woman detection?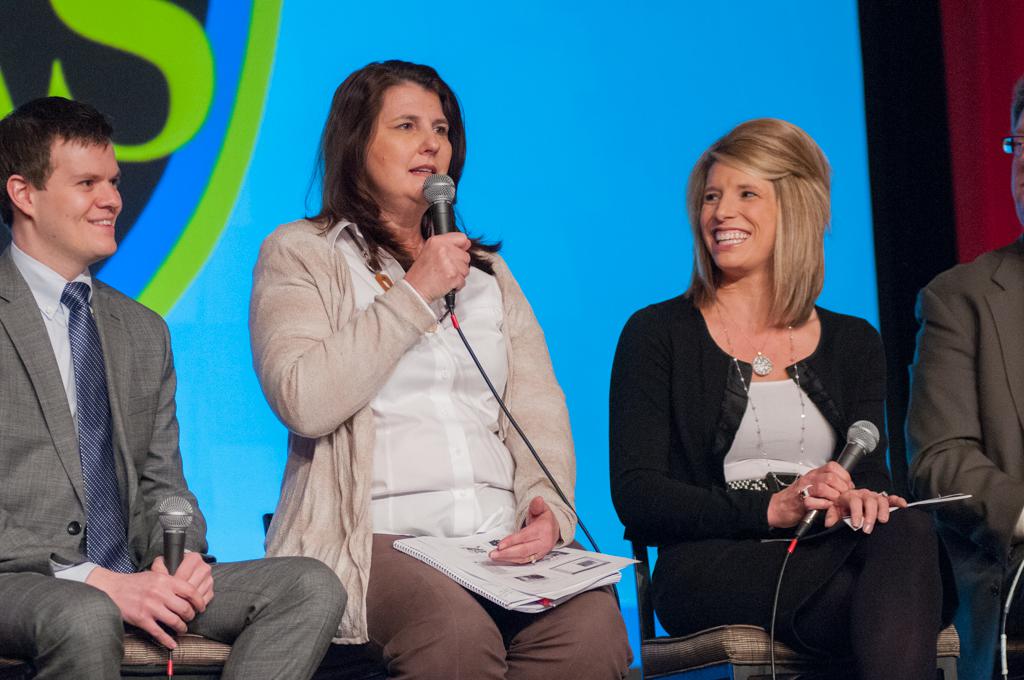
detection(240, 54, 641, 679)
